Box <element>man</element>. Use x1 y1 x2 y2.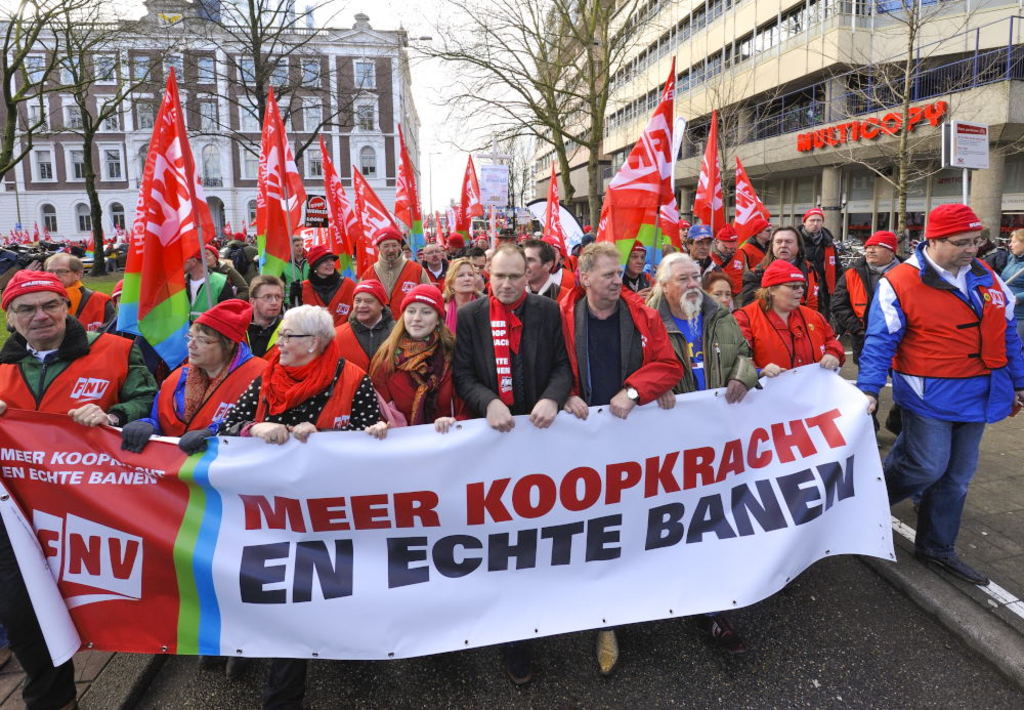
357 226 431 323.
